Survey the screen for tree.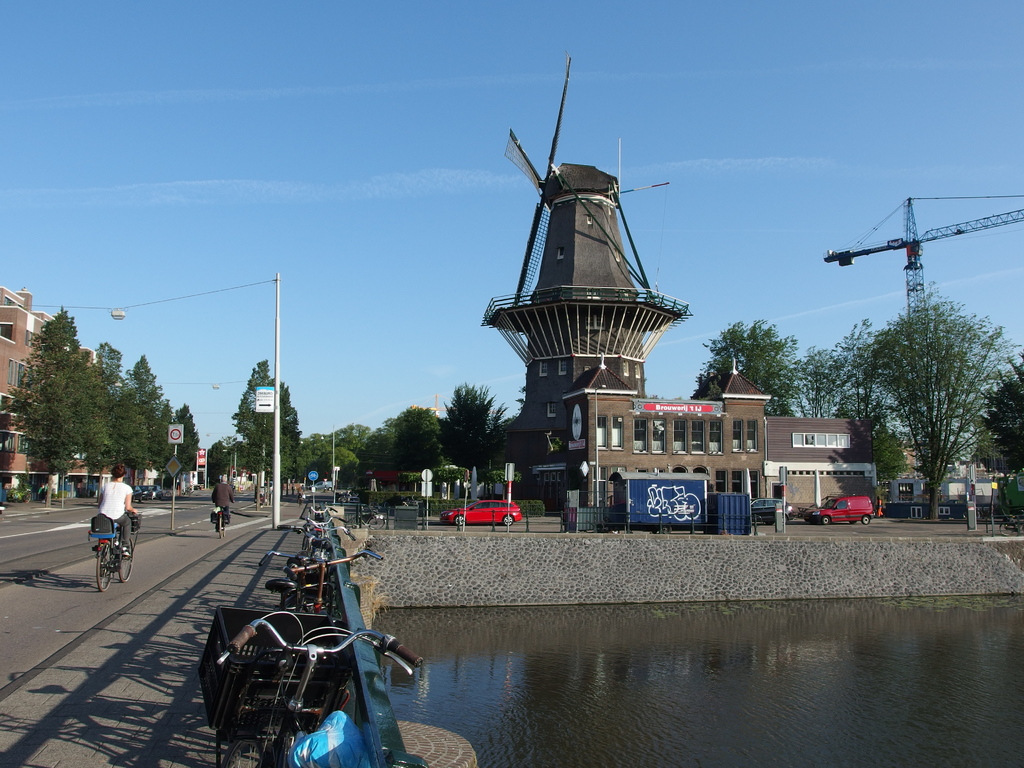
Survey found: select_region(120, 353, 169, 497).
